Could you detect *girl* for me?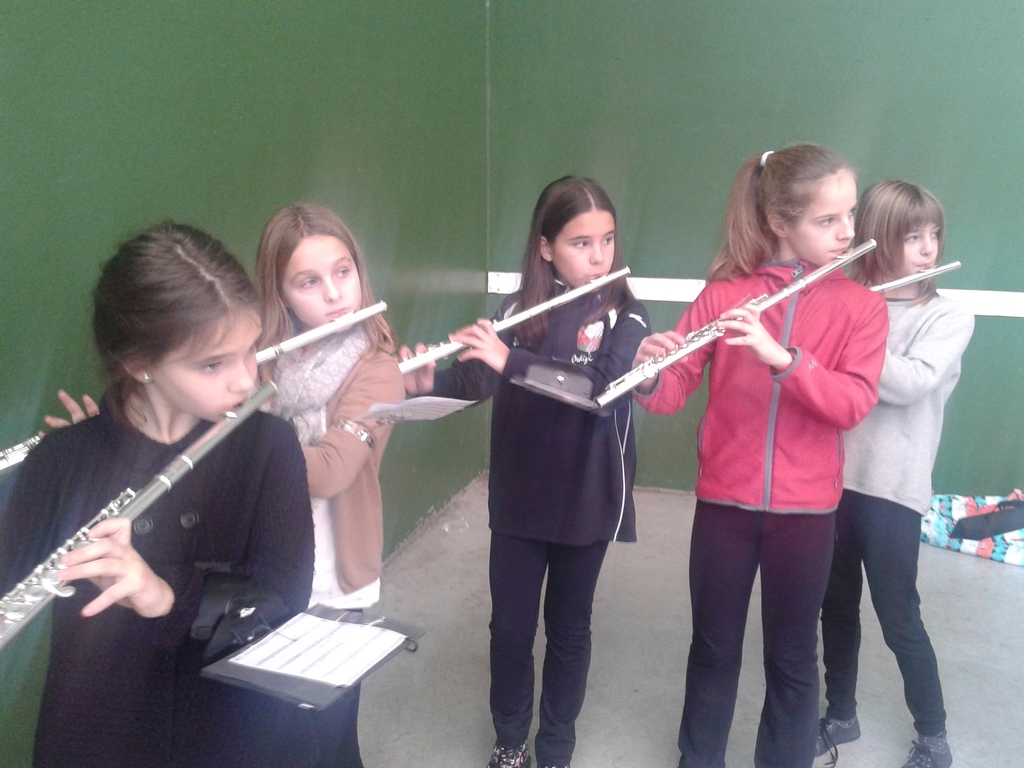
Detection result: box(822, 180, 974, 767).
